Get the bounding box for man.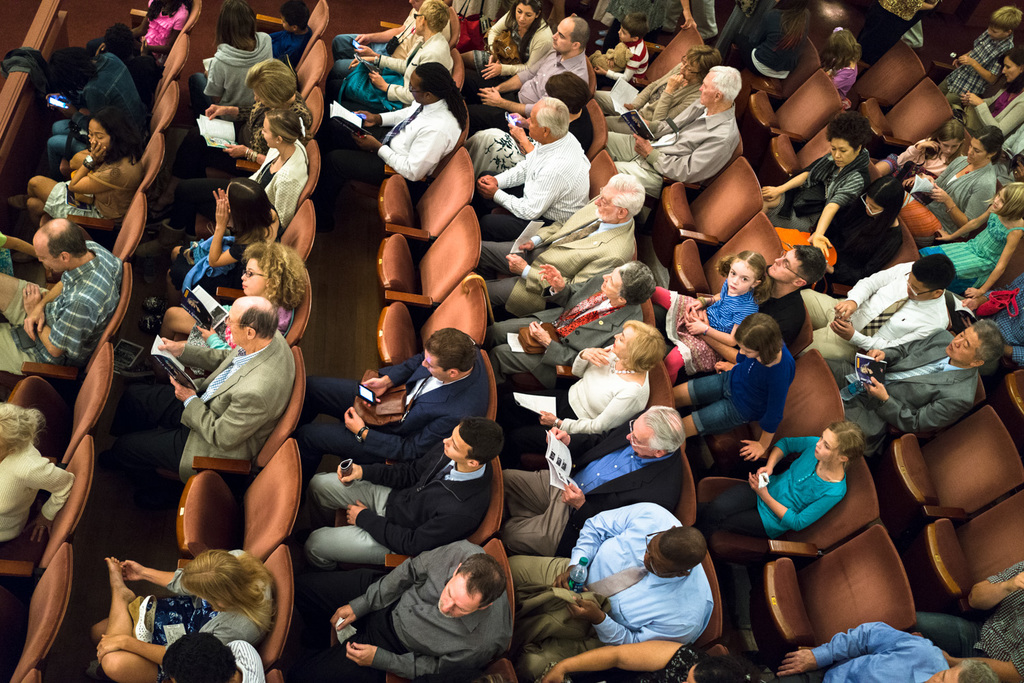
x1=162, y1=628, x2=269, y2=682.
